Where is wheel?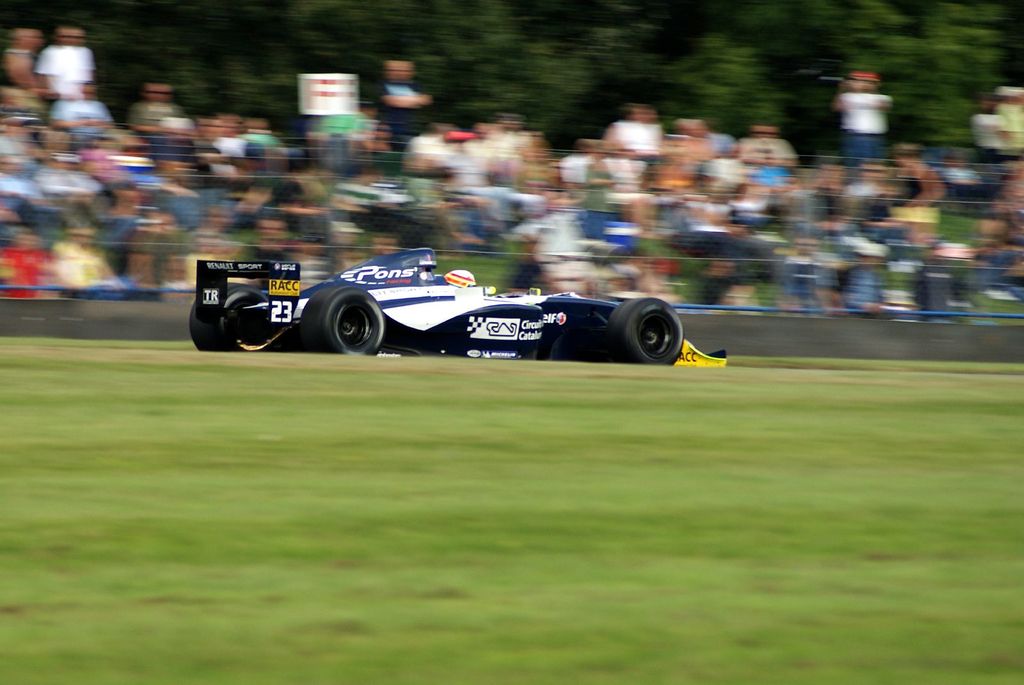
[x1=601, y1=294, x2=685, y2=363].
